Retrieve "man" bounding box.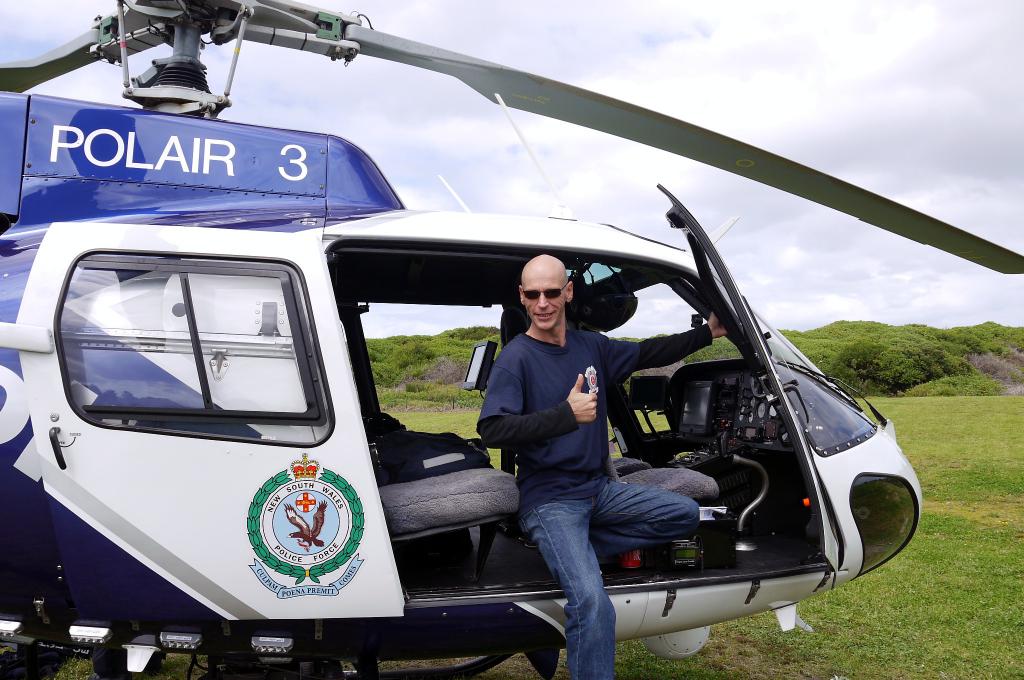
Bounding box: <region>456, 228, 732, 661</region>.
